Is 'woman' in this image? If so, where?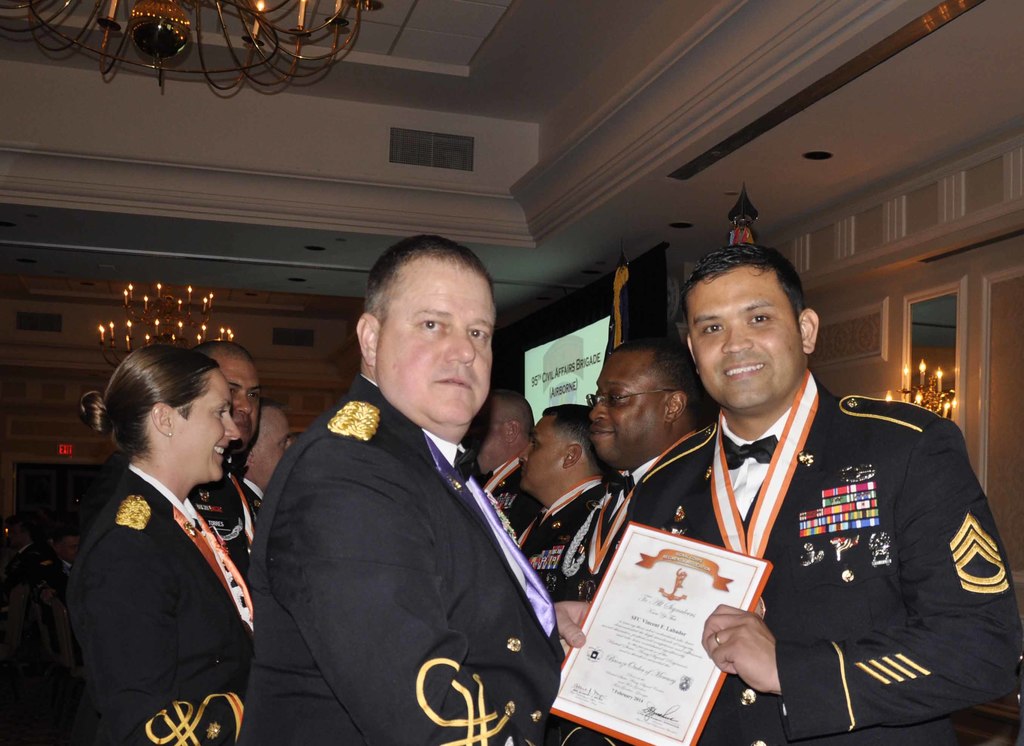
Yes, at [left=58, top=312, right=279, bottom=745].
